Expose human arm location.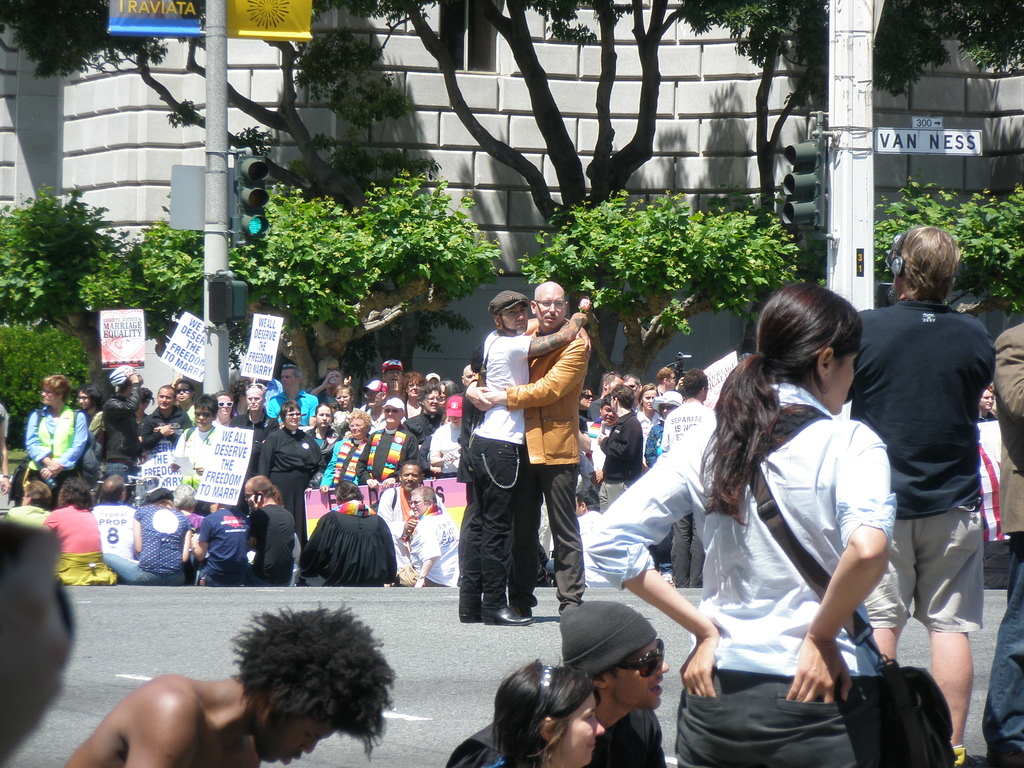
Exposed at [255,433,271,480].
